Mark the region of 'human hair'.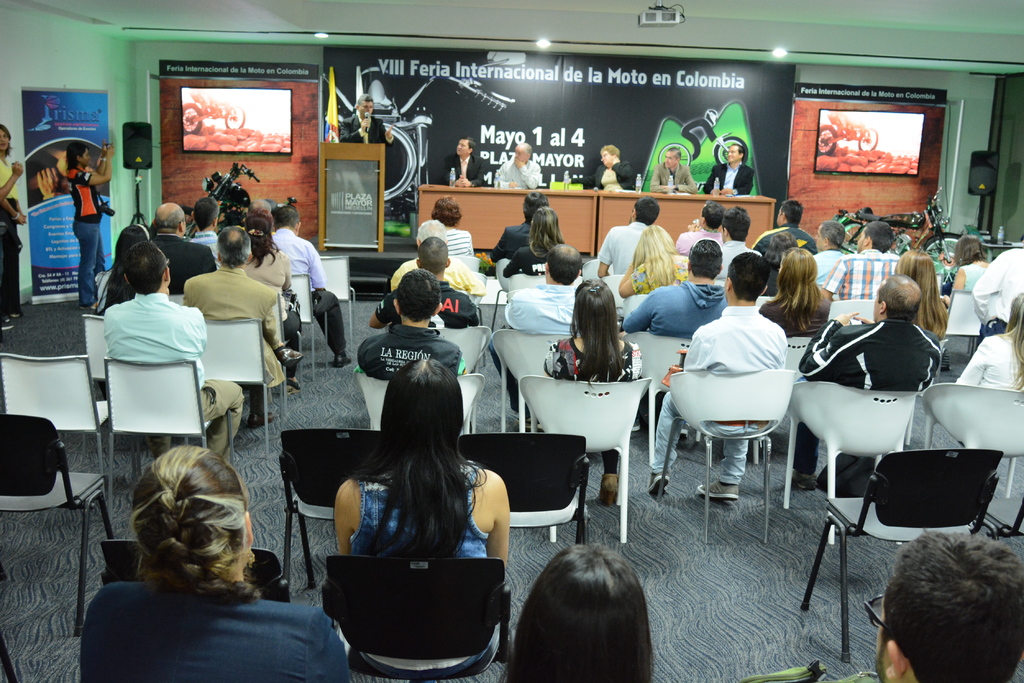
Region: {"left": 418, "top": 235, "right": 449, "bottom": 273}.
